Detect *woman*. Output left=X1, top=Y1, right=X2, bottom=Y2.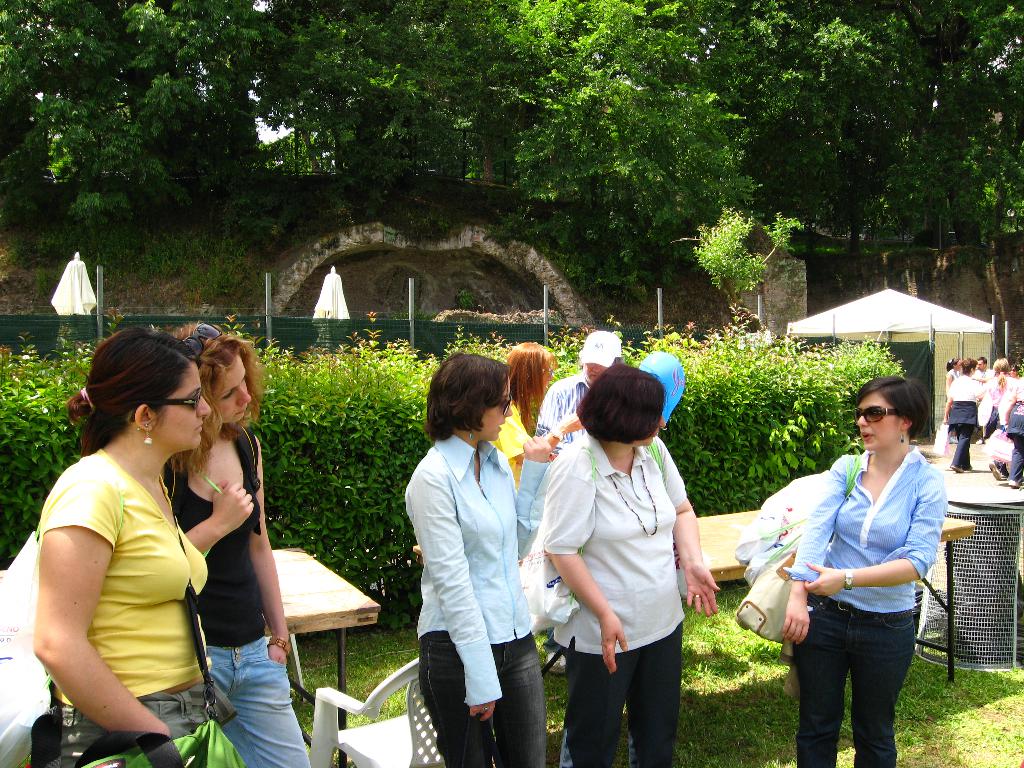
left=492, top=343, right=559, bottom=481.
